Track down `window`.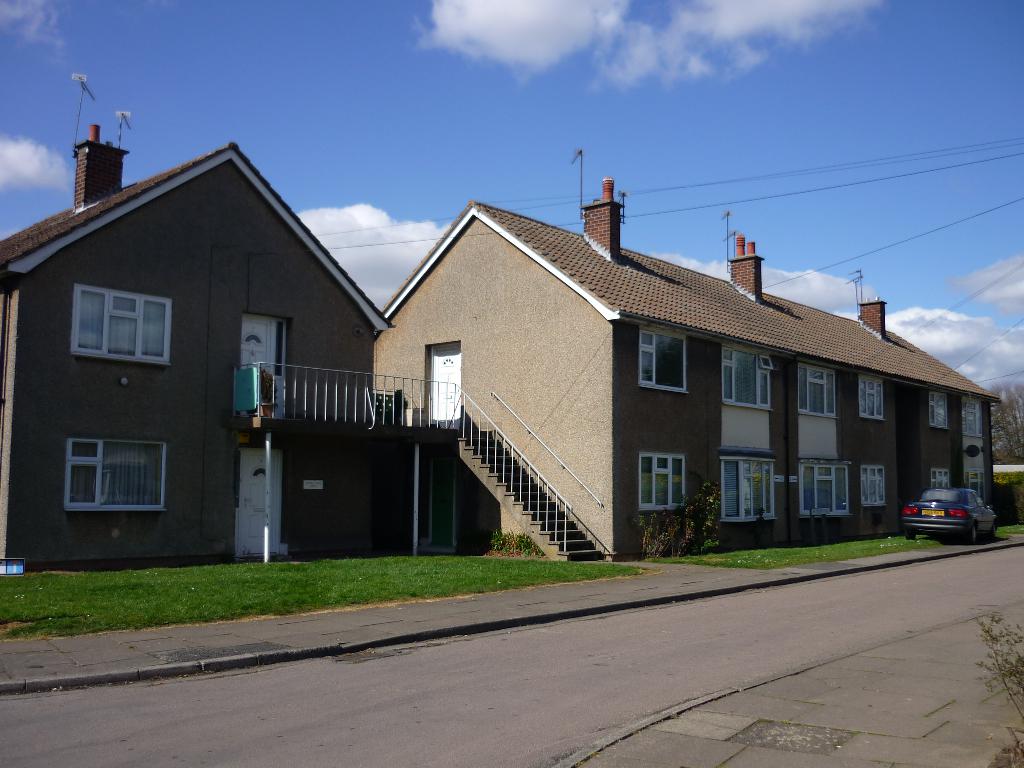
Tracked to [860, 465, 887, 508].
